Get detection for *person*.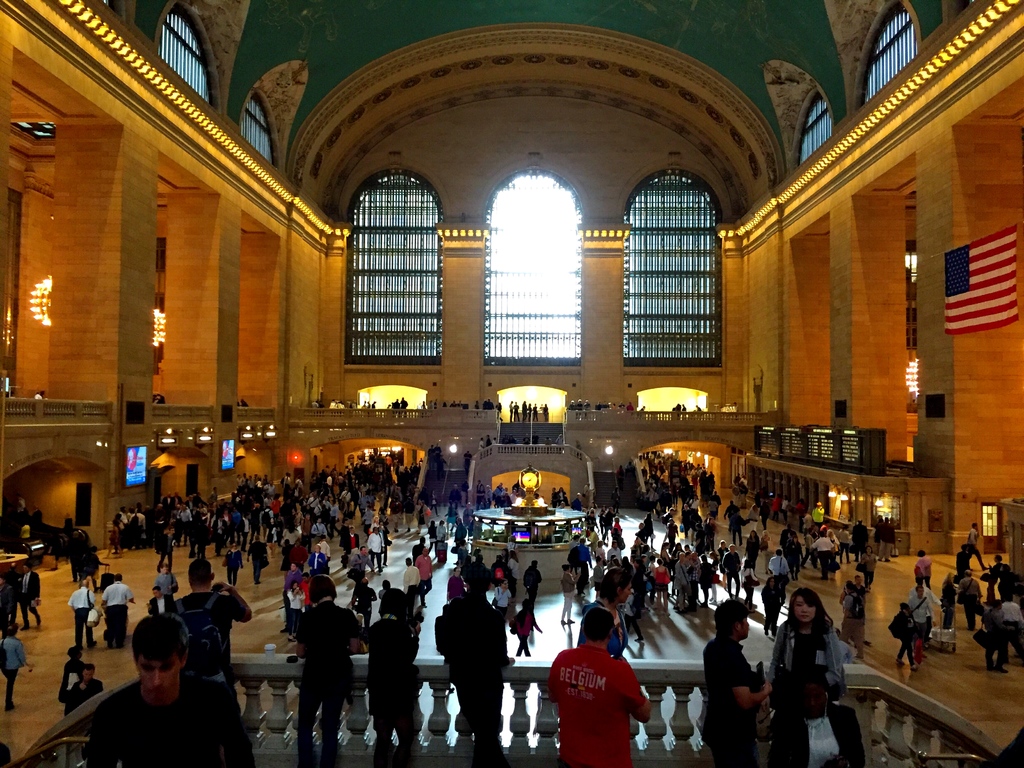
Detection: 966 522 984 568.
